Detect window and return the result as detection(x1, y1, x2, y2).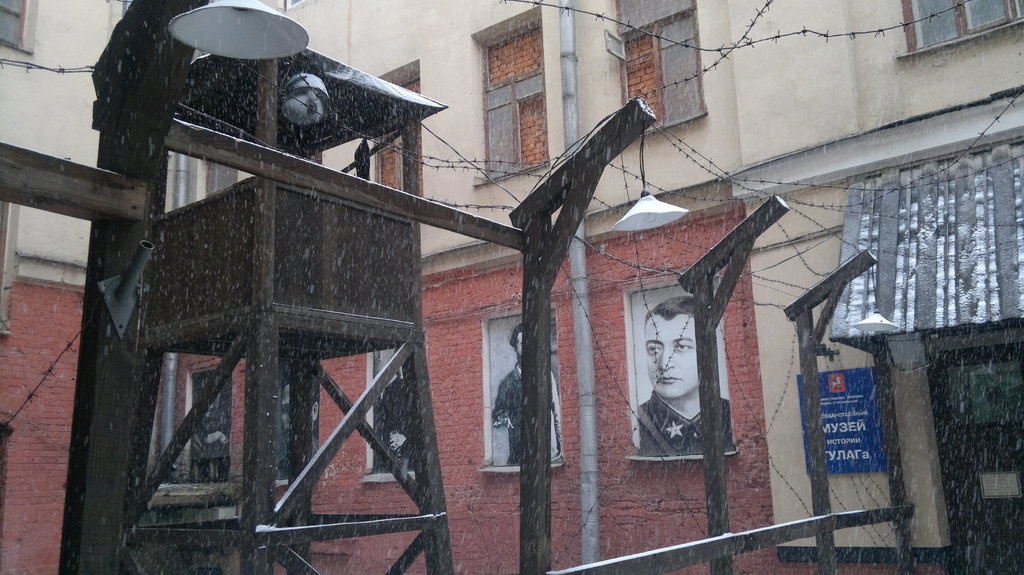
detection(202, 156, 234, 198).
